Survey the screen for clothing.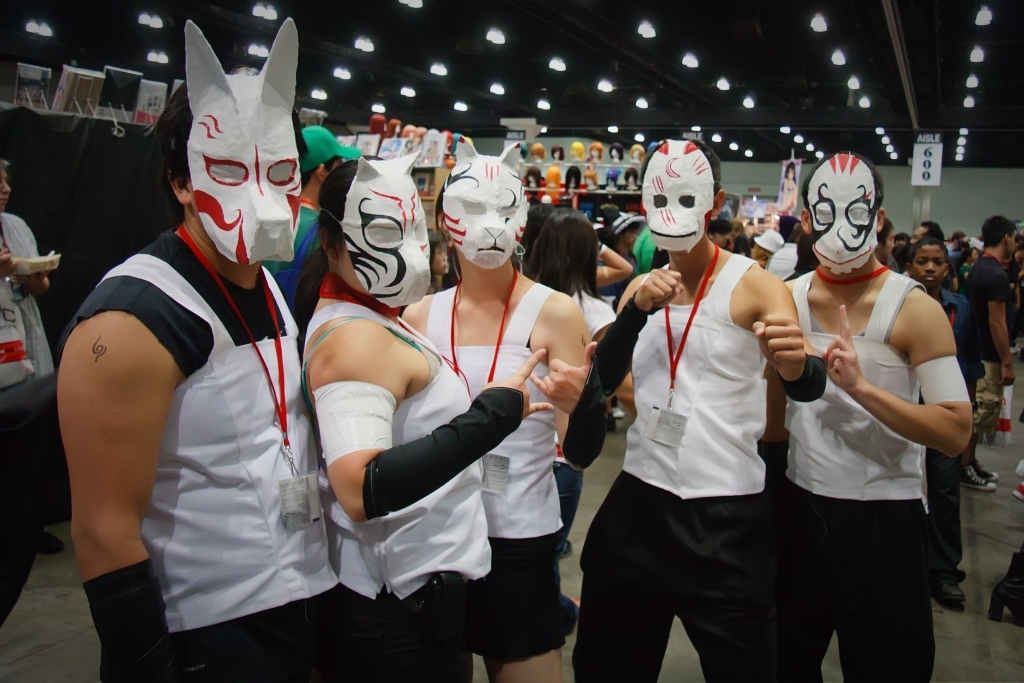
Survey found: left=273, top=181, right=326, bottom=306.
